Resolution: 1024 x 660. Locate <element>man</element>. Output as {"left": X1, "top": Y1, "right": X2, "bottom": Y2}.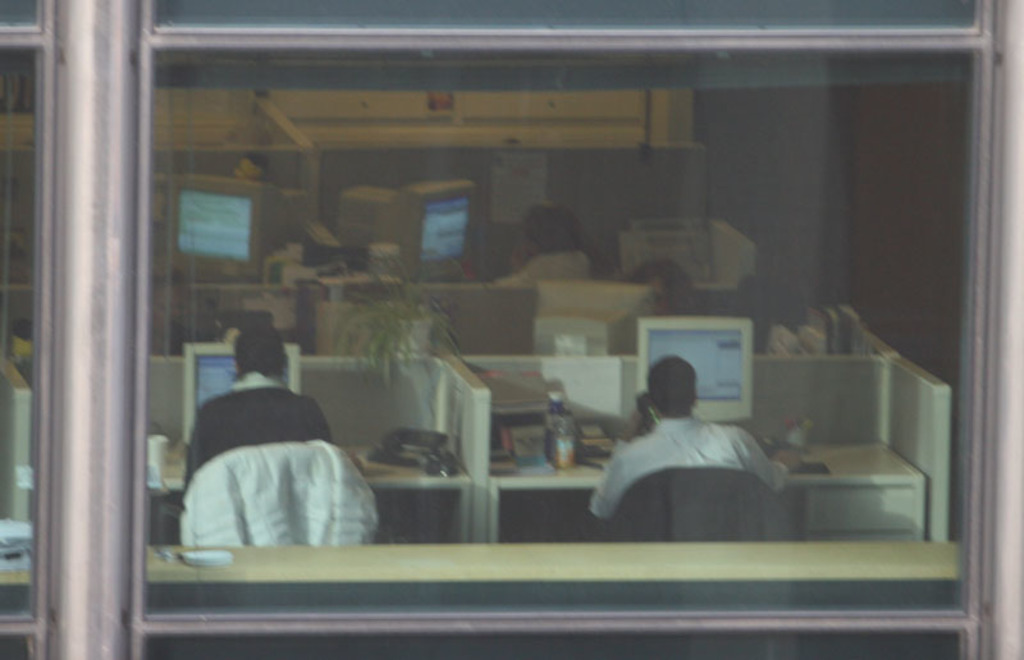
{"left": 200, "top": 325, "right": 332, "bottom": 469}.
